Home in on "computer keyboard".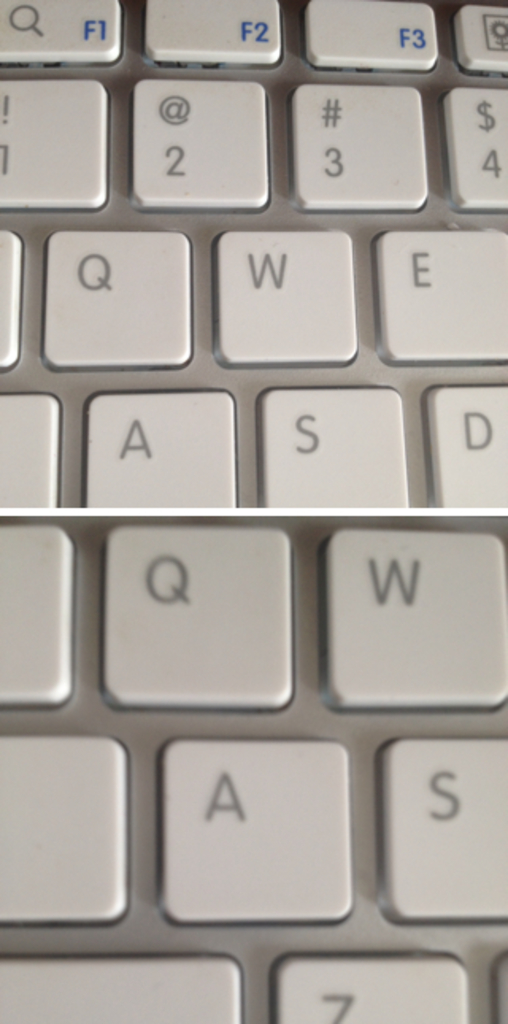
Homed in at bbox=[0, 0, 506, 1022].
